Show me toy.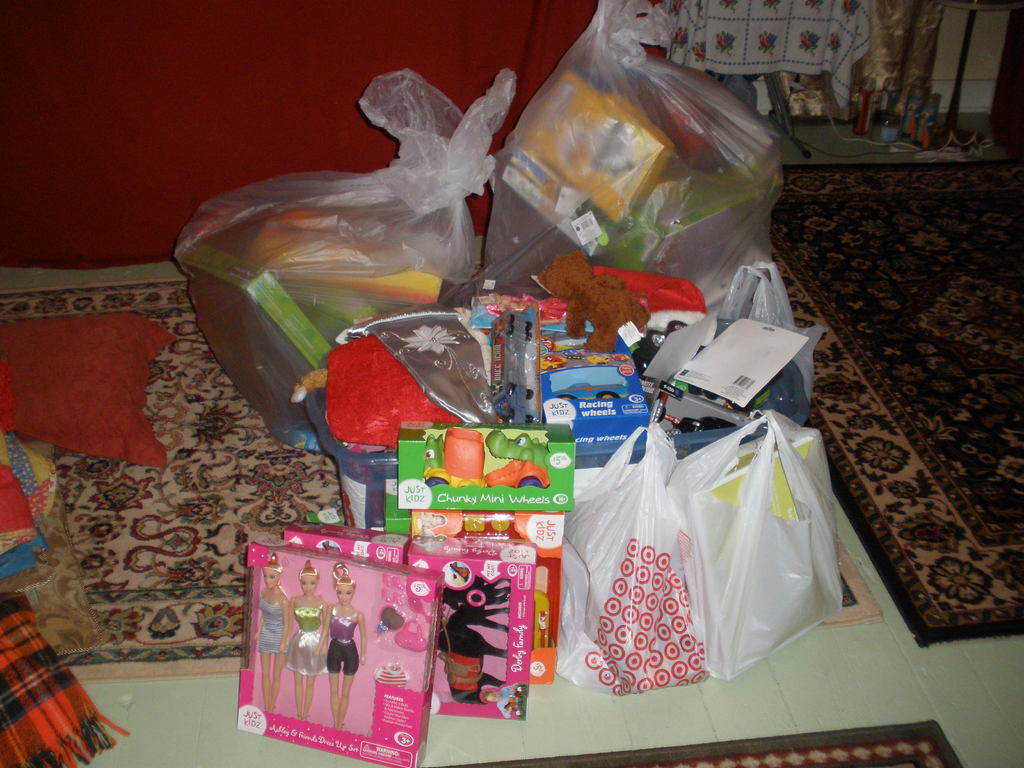
toy is here: rect(259, 554, 282, 710).
